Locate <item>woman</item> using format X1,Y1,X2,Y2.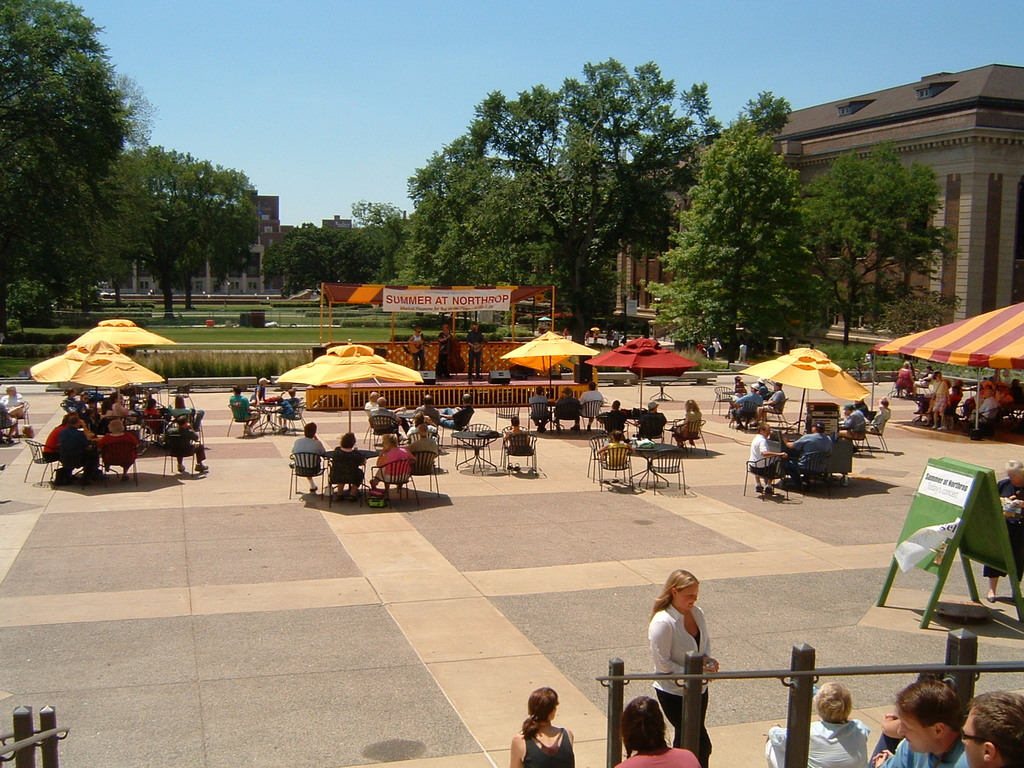
924,371,945,433.
